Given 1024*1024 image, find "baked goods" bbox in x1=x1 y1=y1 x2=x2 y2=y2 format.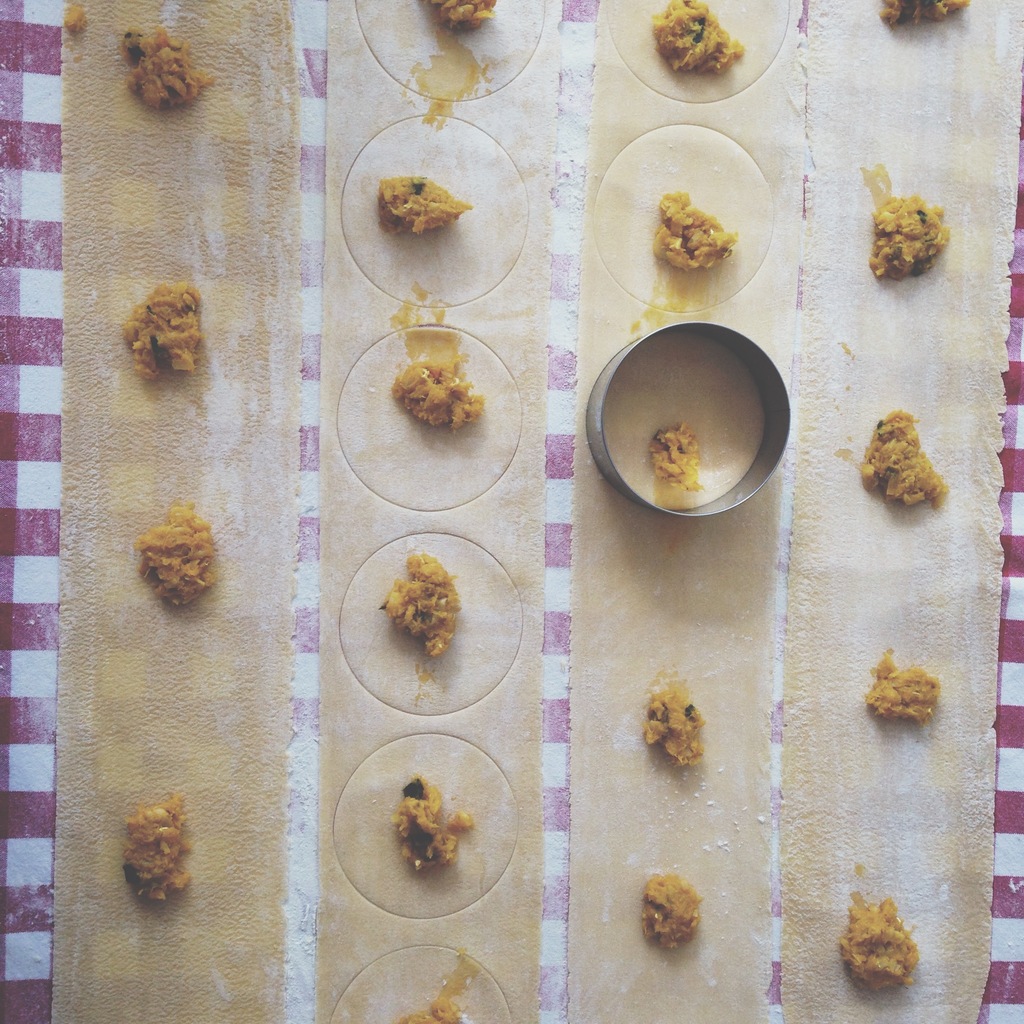
x1=643 y1=870 x2=702 y2=952.
